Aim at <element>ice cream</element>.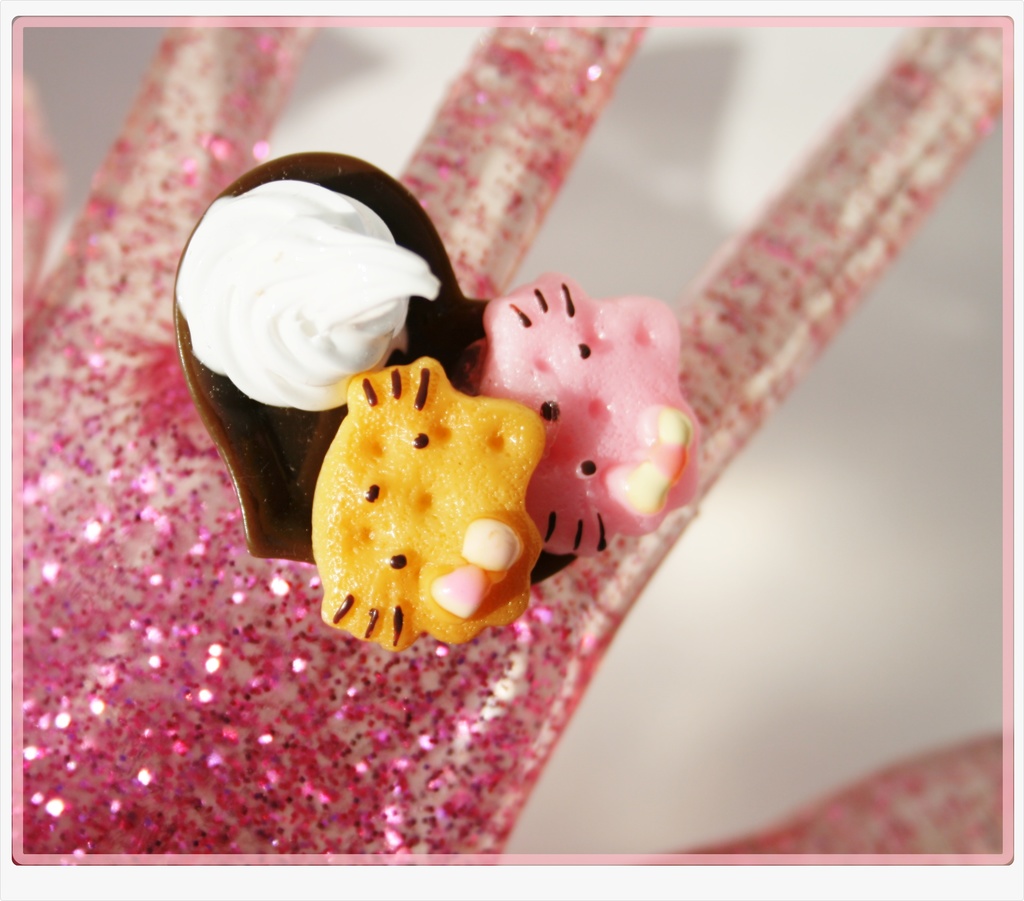
Aimed at rect(117, 114, 864, 885).
